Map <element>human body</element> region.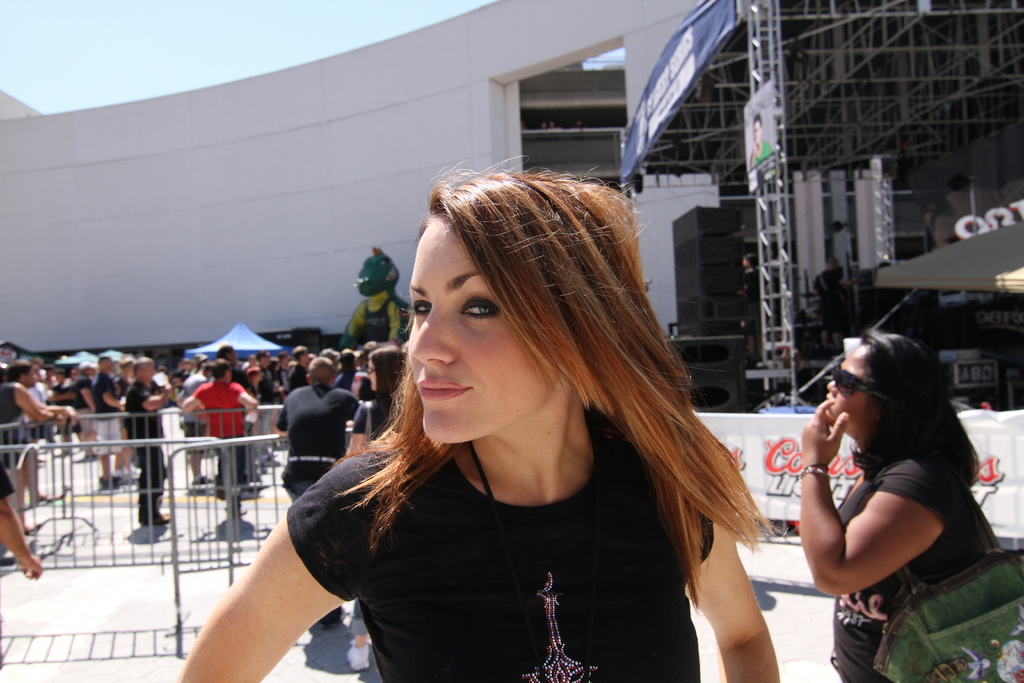
Mapped to select_region(165, 400, 786, 682).
